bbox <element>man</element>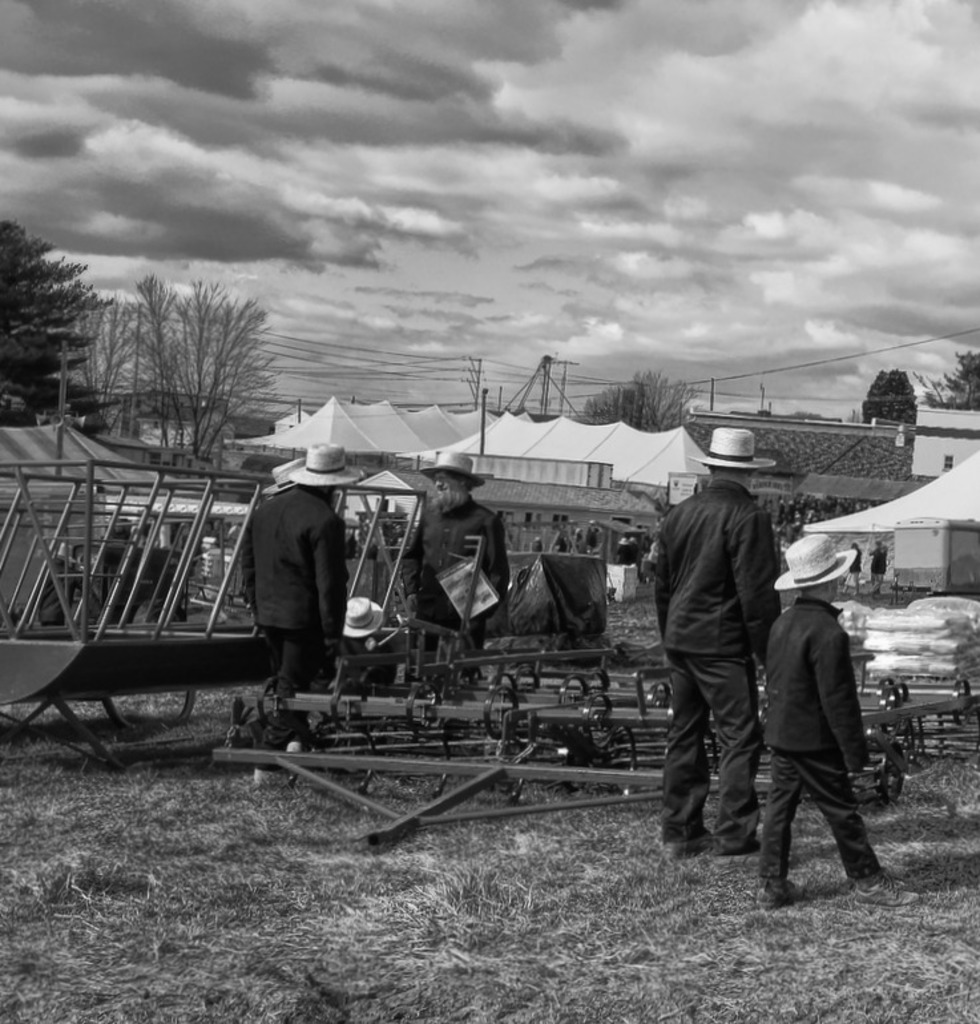
select_region(644, 422, 783, 872)
